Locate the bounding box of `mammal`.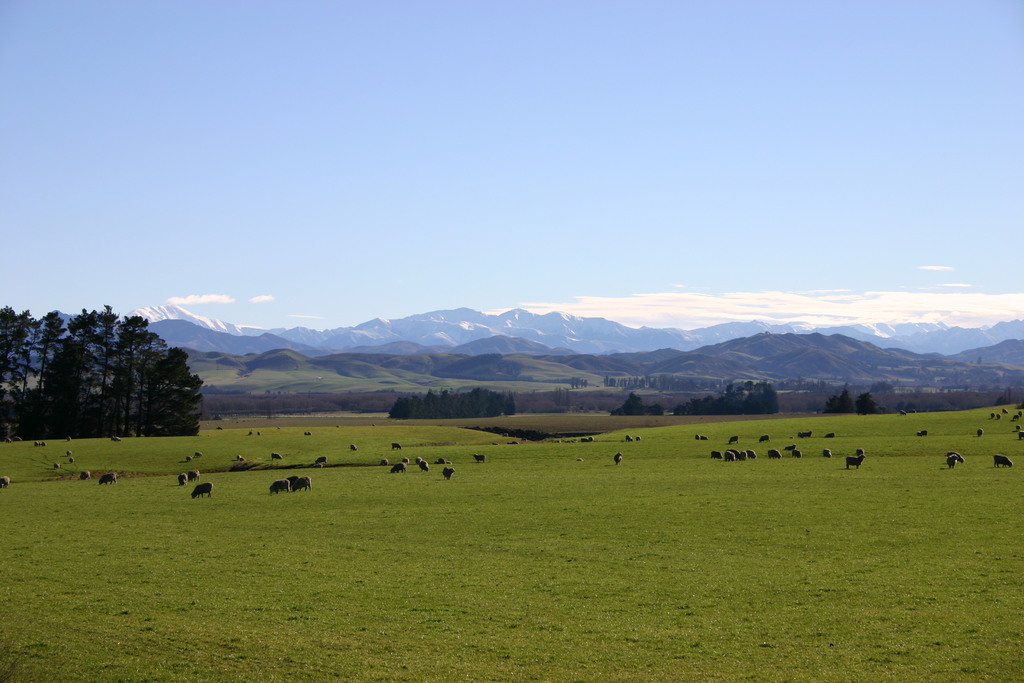
Bounding box: (100, 470, 118, 484).
